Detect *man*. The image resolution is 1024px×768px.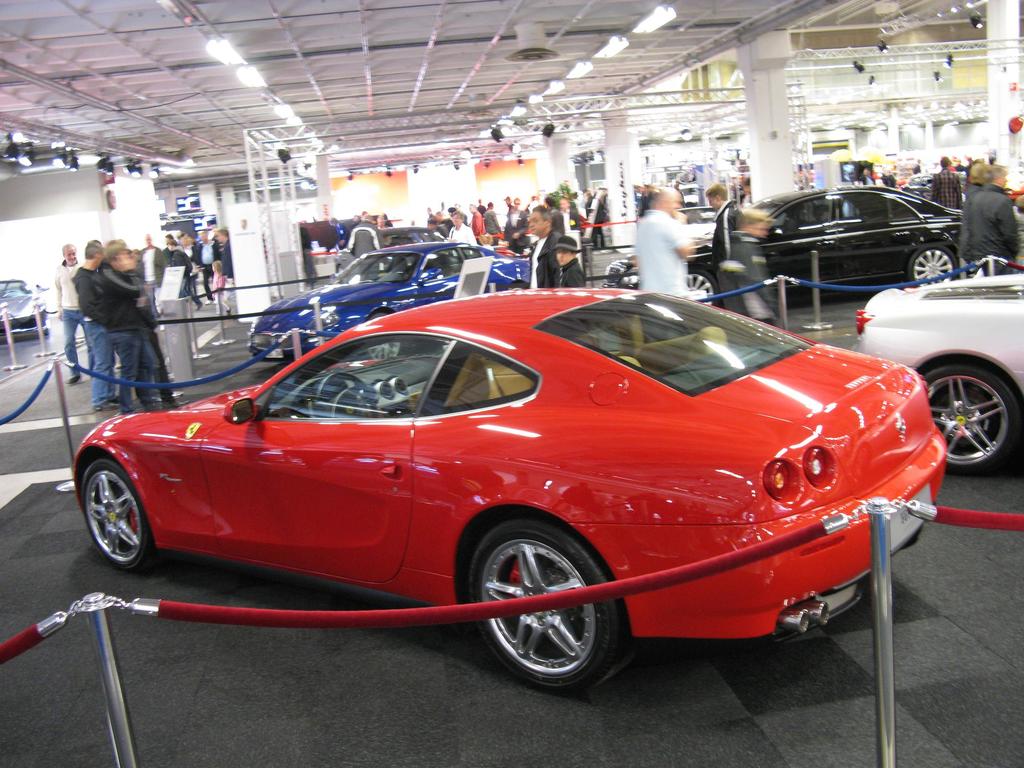
pyautogui.locateOnScreen(348, 214, 383, 269).
